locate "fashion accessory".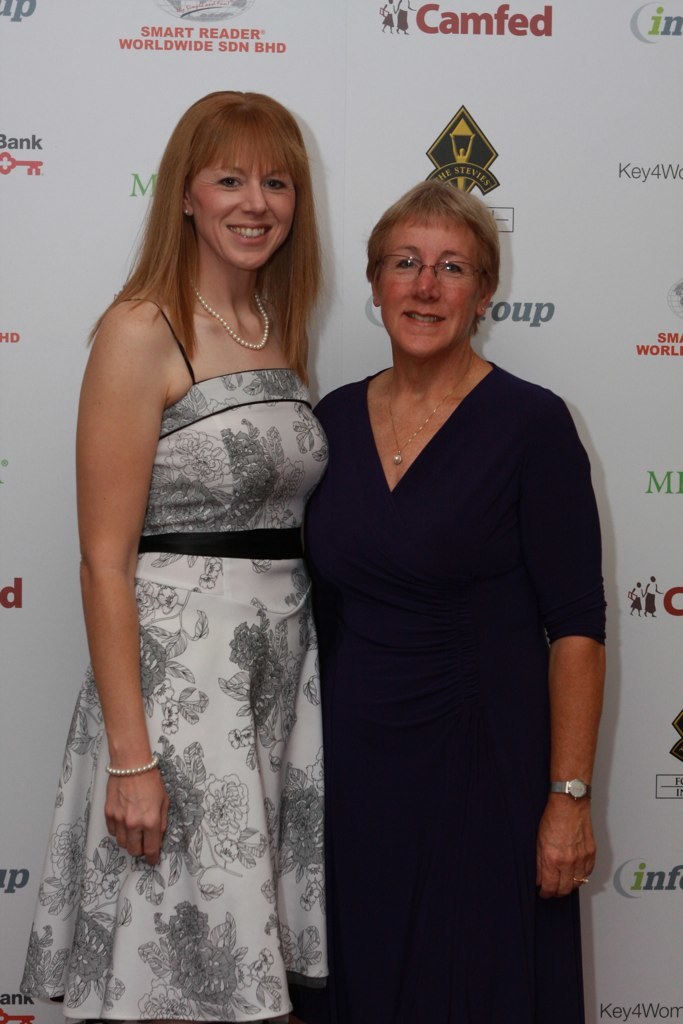
Bounding box: locate(182, 205, 193, 217).
